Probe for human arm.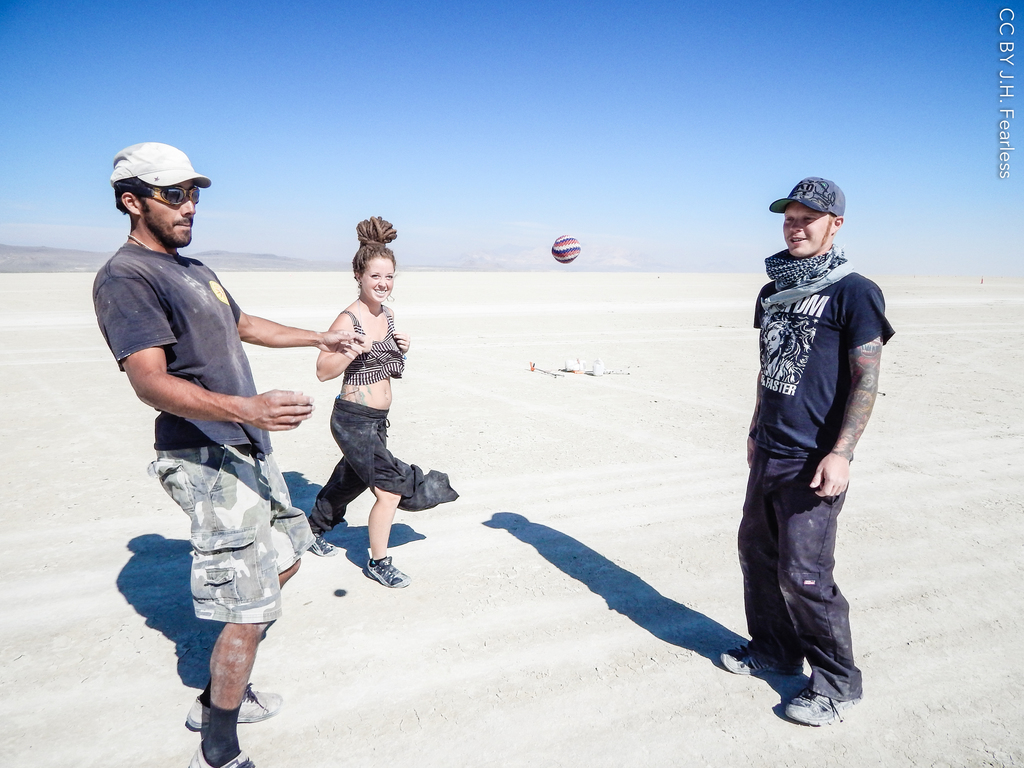
Probe result: 312:312:369:382.
